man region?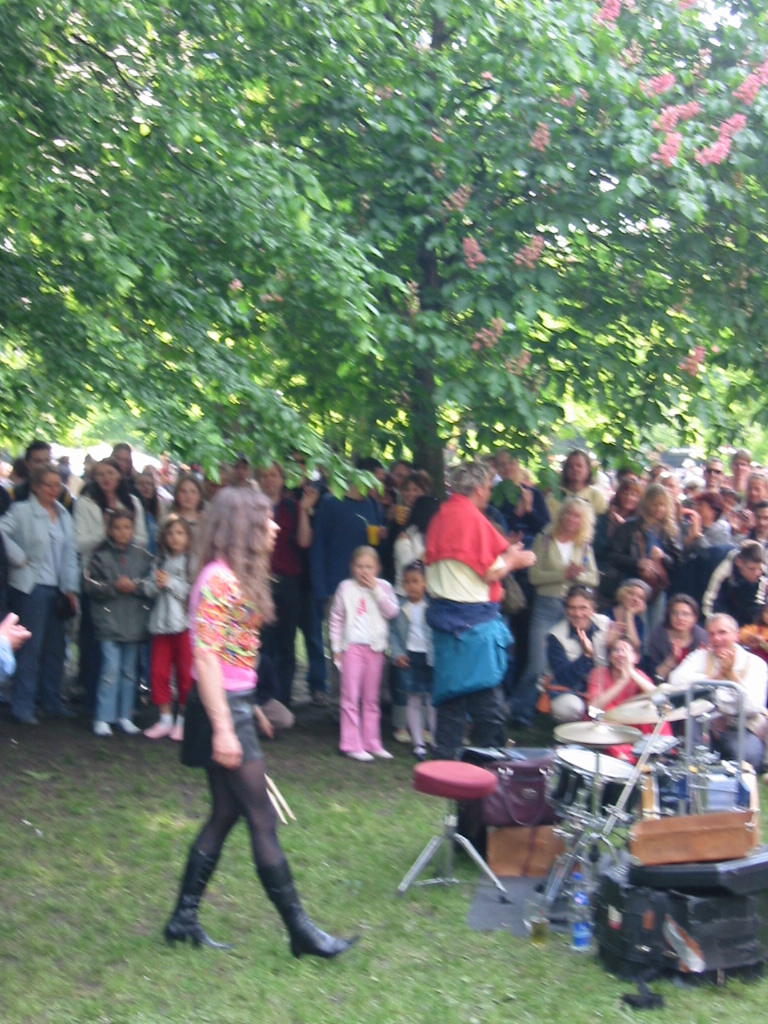
bbox=[490, 441, 552, 670]
